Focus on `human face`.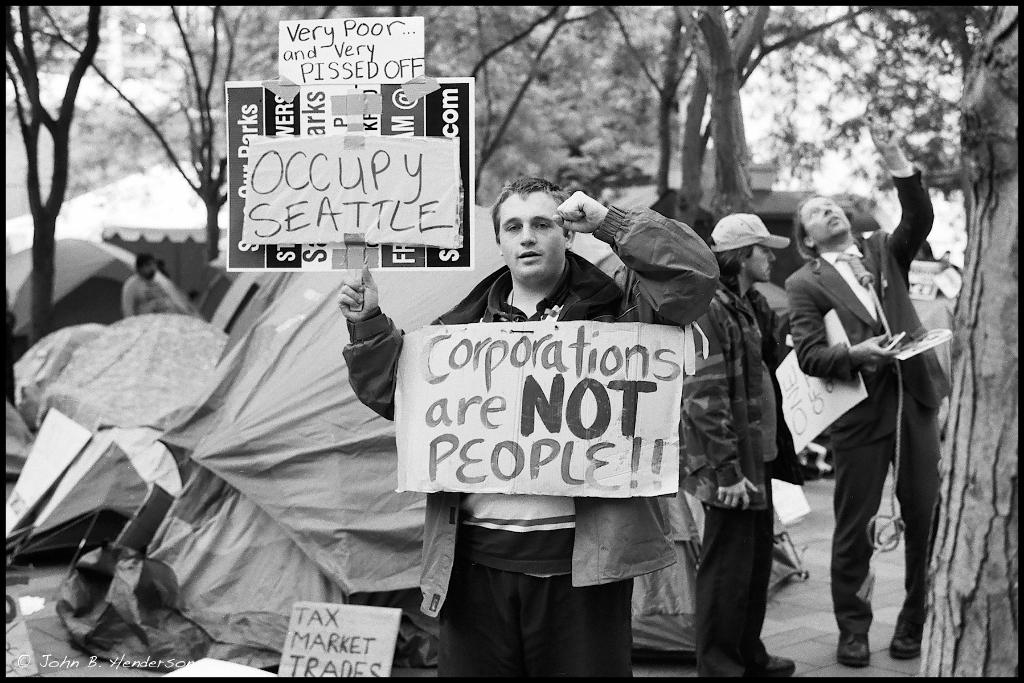
Focused at {"x1": 744, "y1": 241, "x2": 776, "y2": 278}.
